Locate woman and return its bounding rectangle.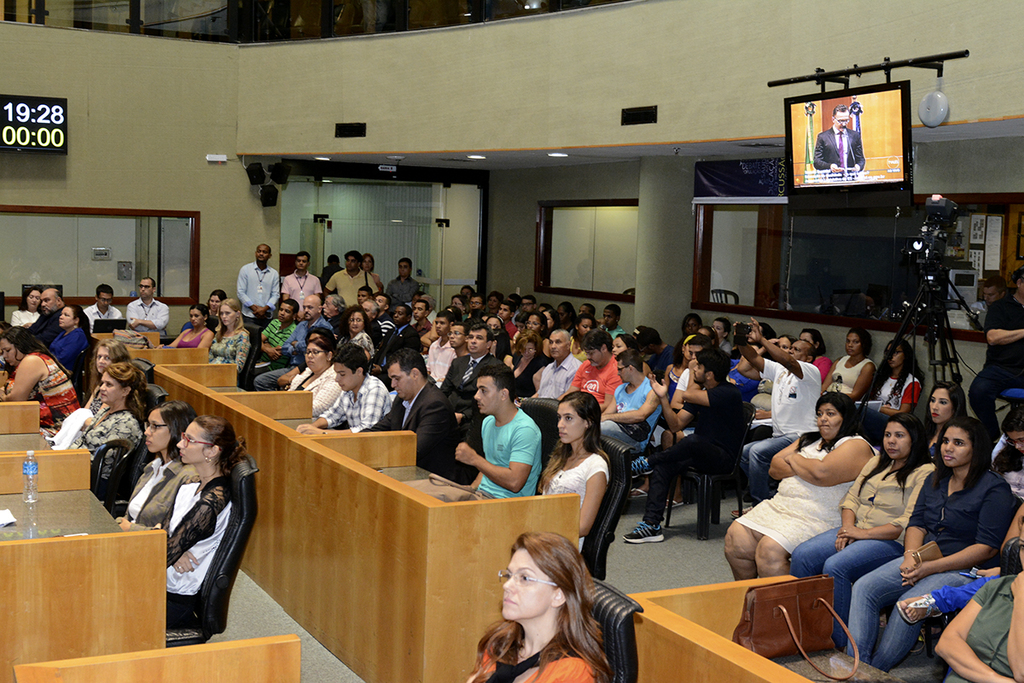
[202,298,254,372].
